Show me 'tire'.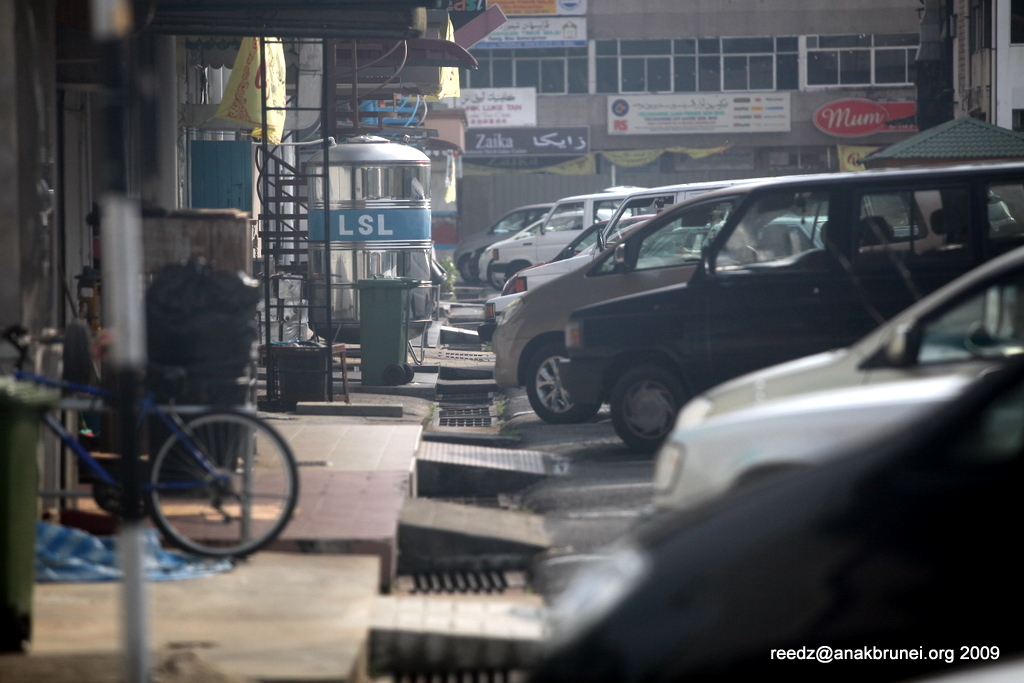
'tire' is here: x1=493, y1=269, x2=505, y2=288.
